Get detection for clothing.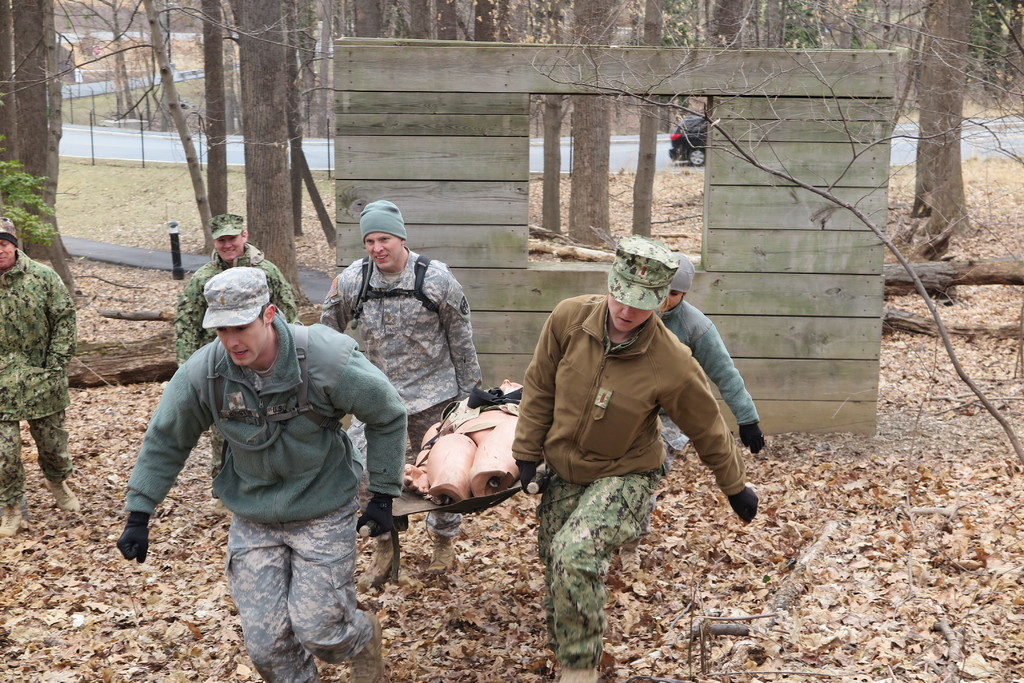
Detection: bbox=[174, 252, 299, 497].
